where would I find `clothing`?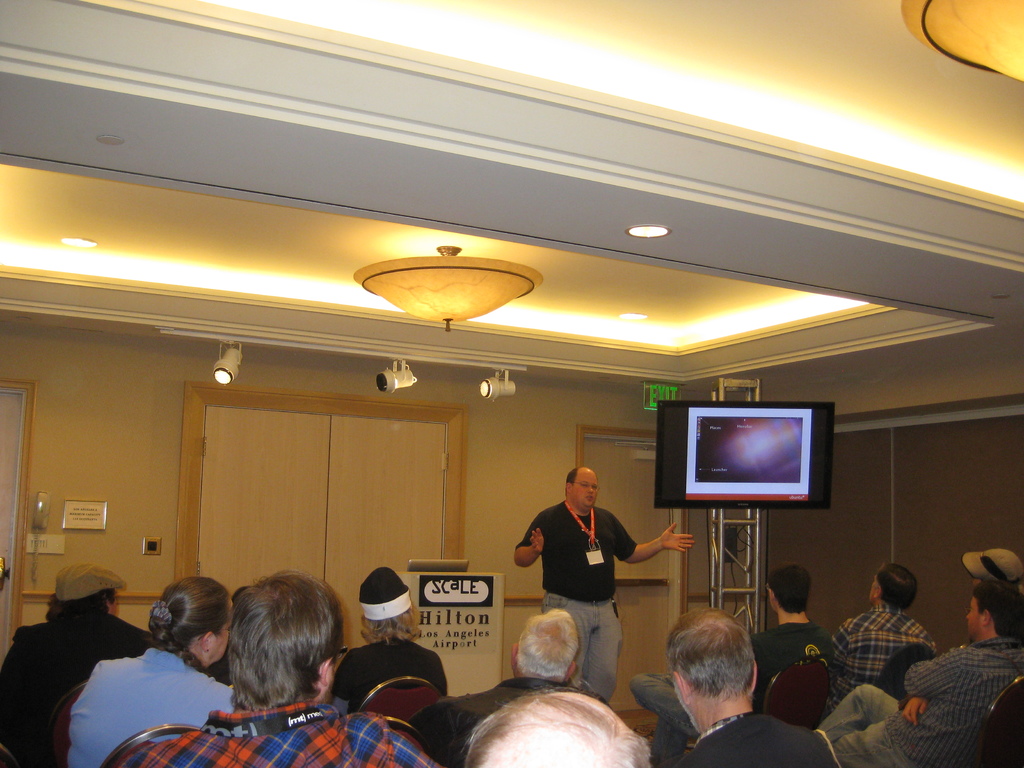
At bbox=[627, 623, 834, 766].
